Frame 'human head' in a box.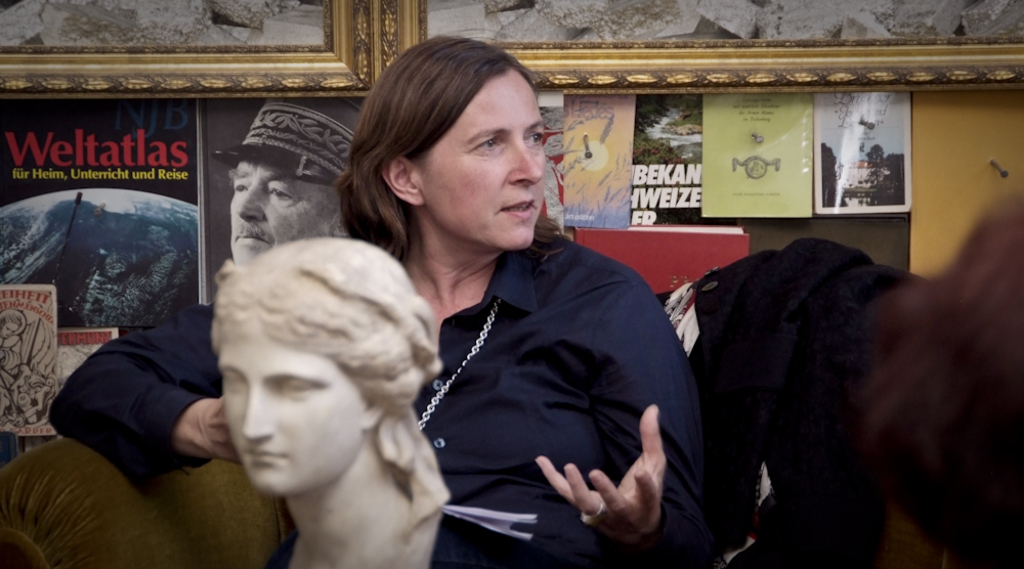
bbox=(212, 97, 358, 265).
